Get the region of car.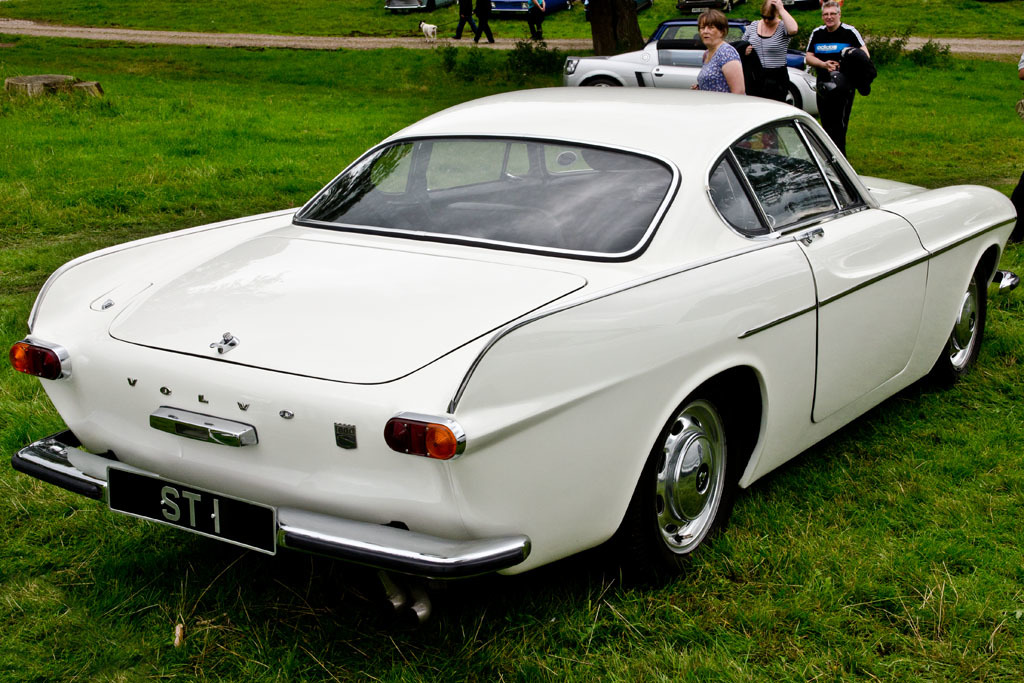
784:0:817:13.
